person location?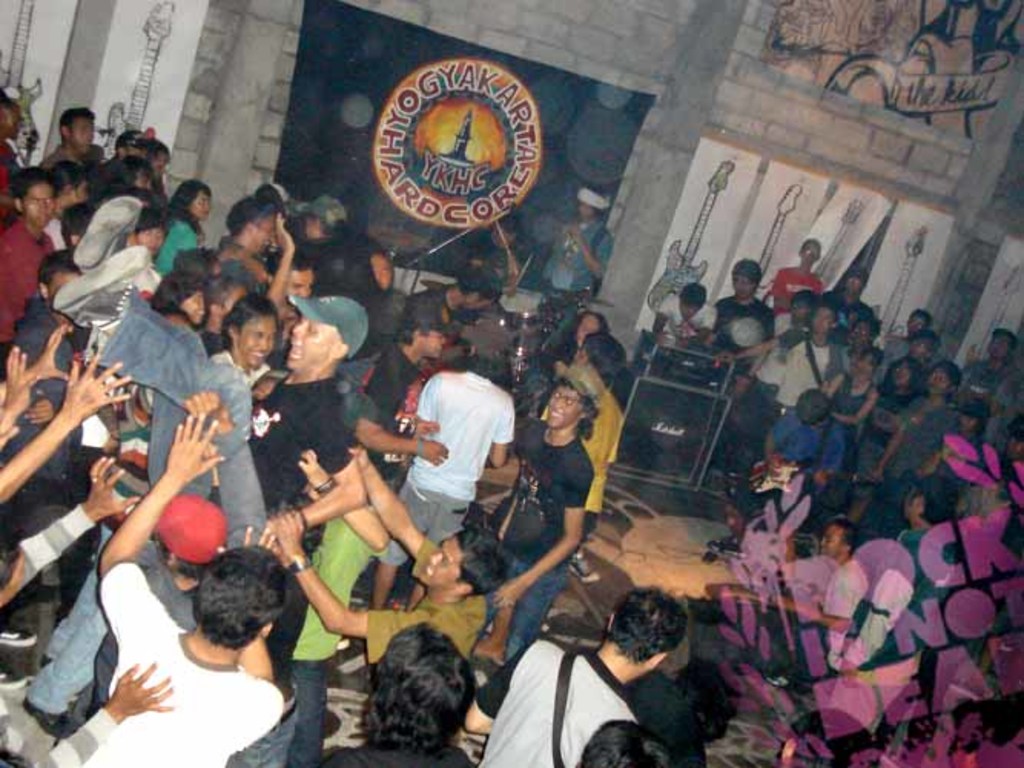
(0,164,41,370)
